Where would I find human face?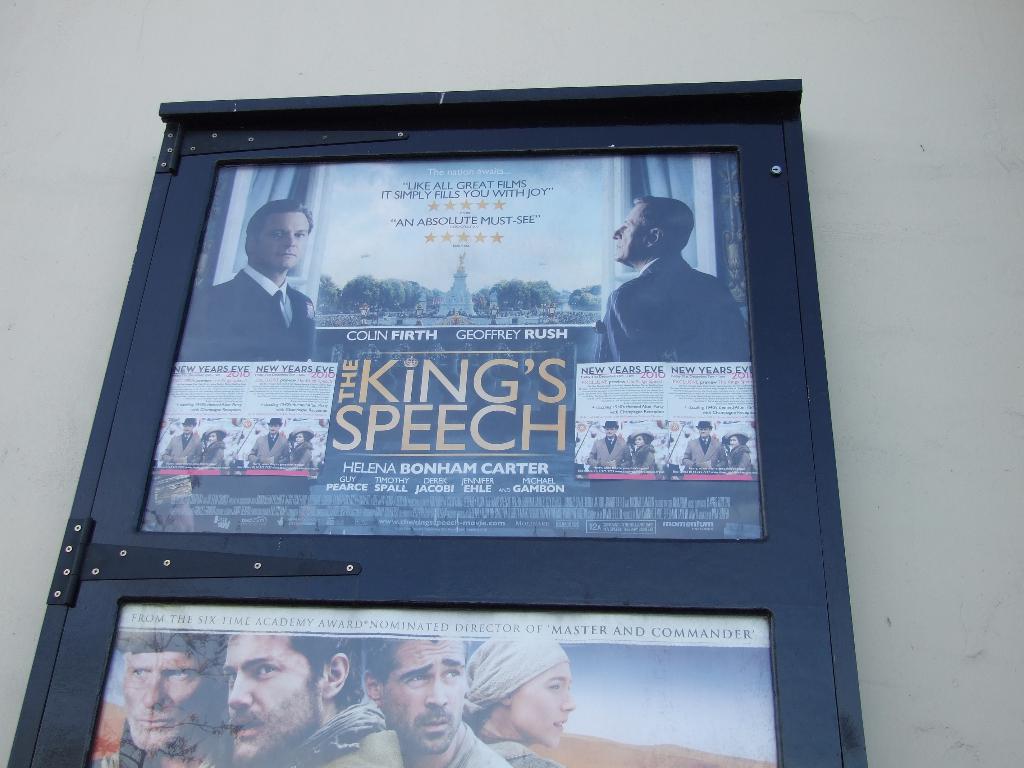
At BBox(214, 628, 335, 764).
